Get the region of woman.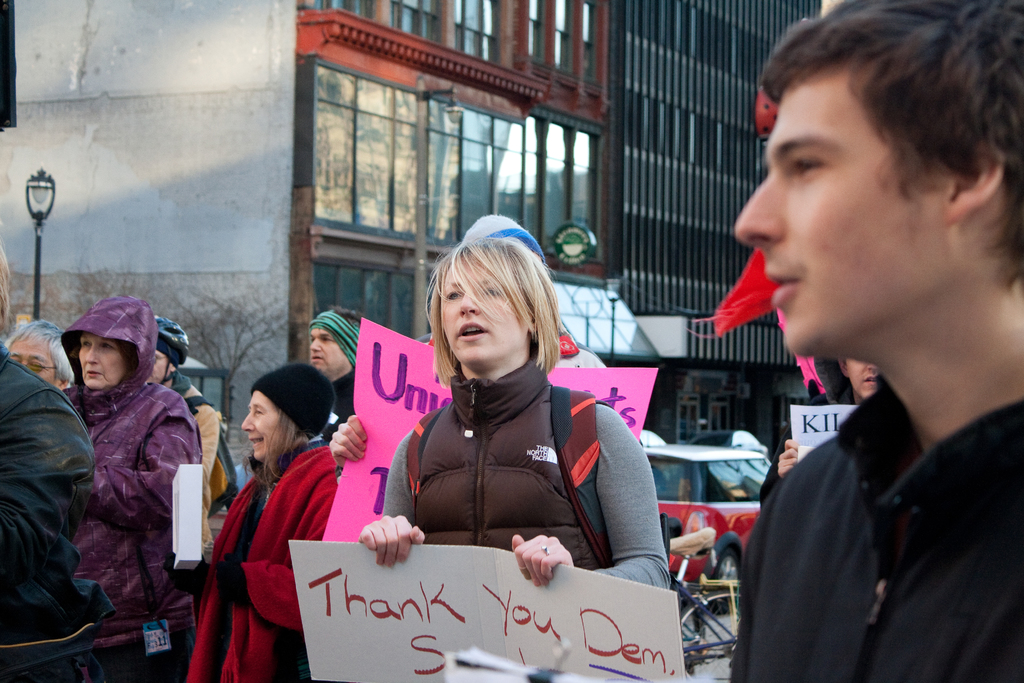
195 368 337 682.
